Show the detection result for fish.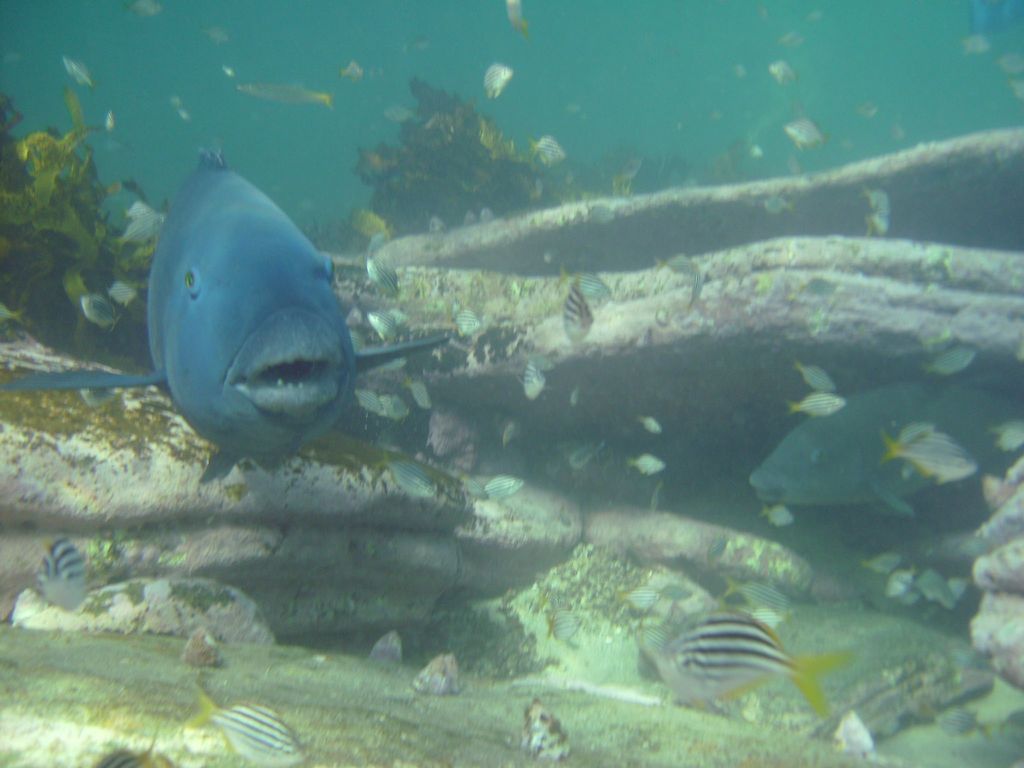
bbox(0, 141, 453, 479).
